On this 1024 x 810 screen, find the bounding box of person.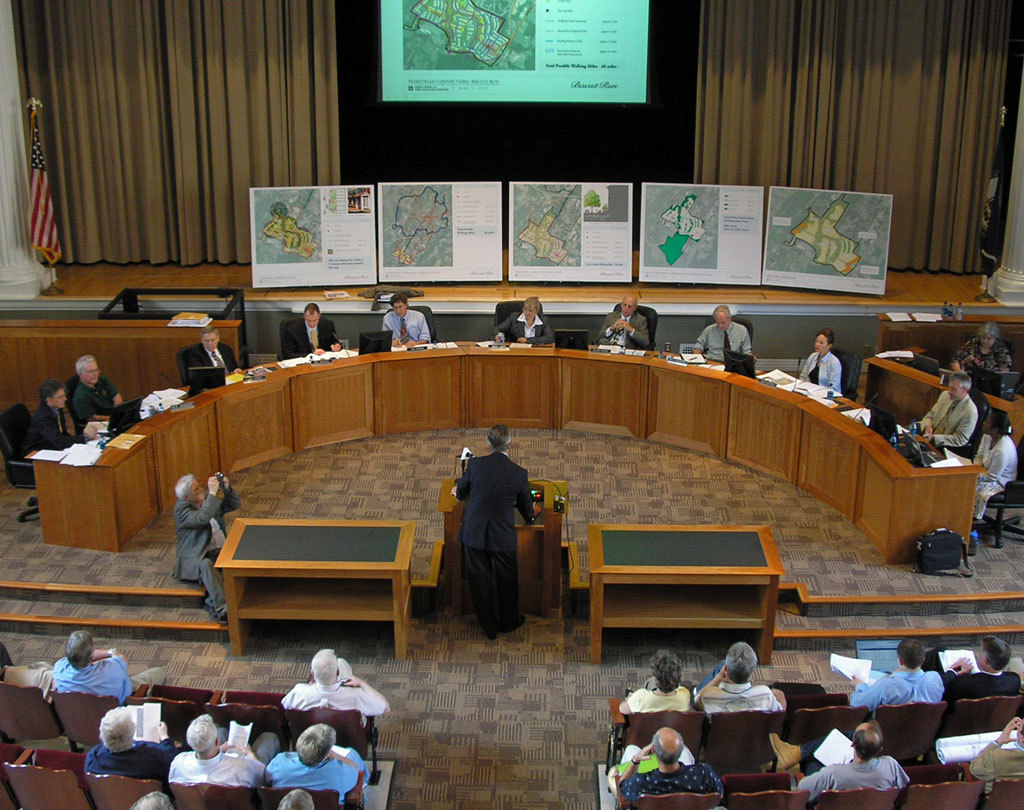
Bounding box: (795, 329, 846, 391).
